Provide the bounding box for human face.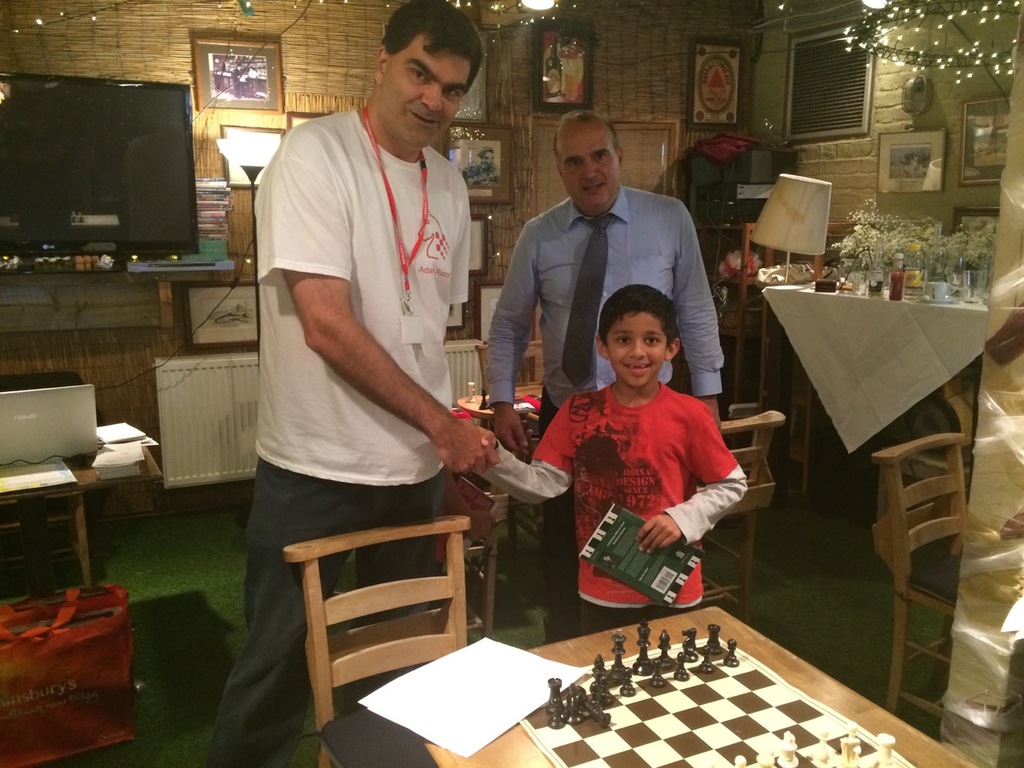
562, 122, 621, 206.
